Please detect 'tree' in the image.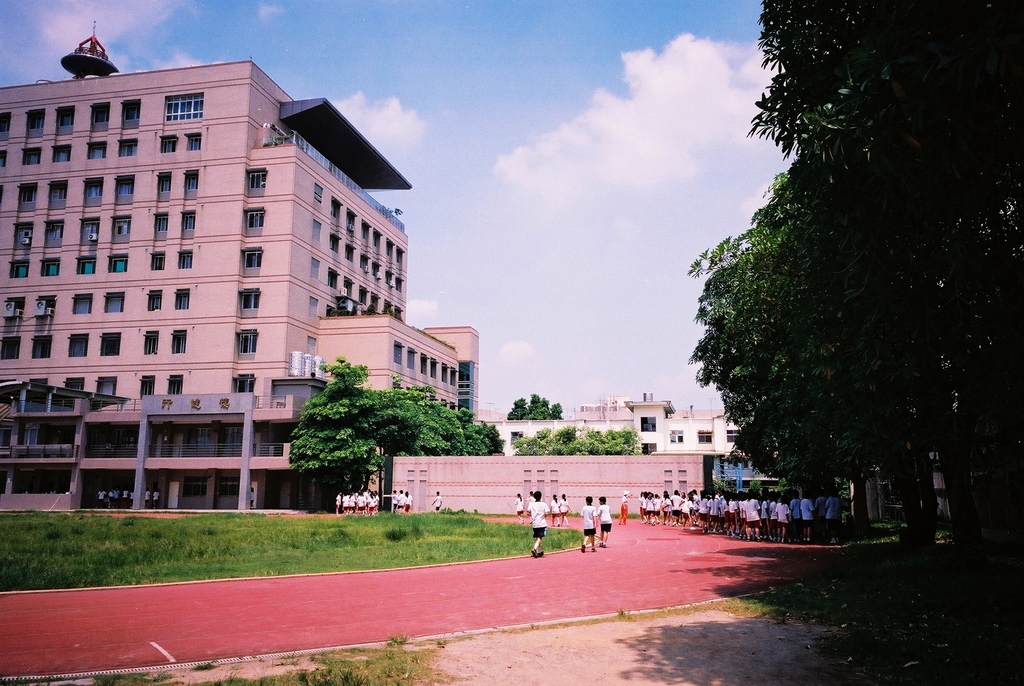
left=504, top=393, right=564, bottom=421.
